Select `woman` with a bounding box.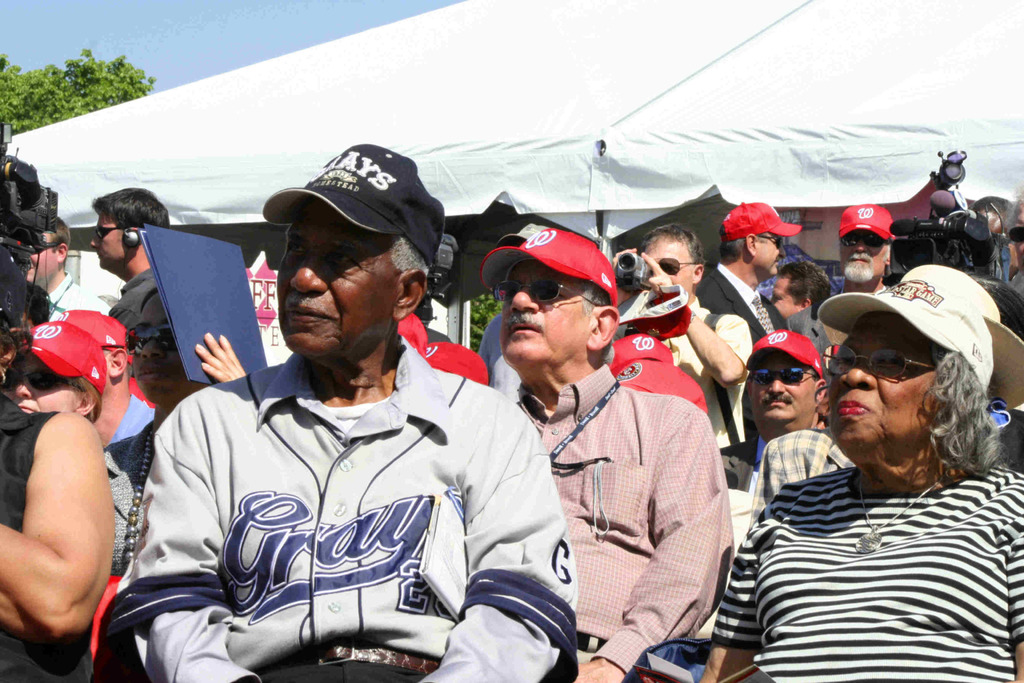
738:259:1011:666.
